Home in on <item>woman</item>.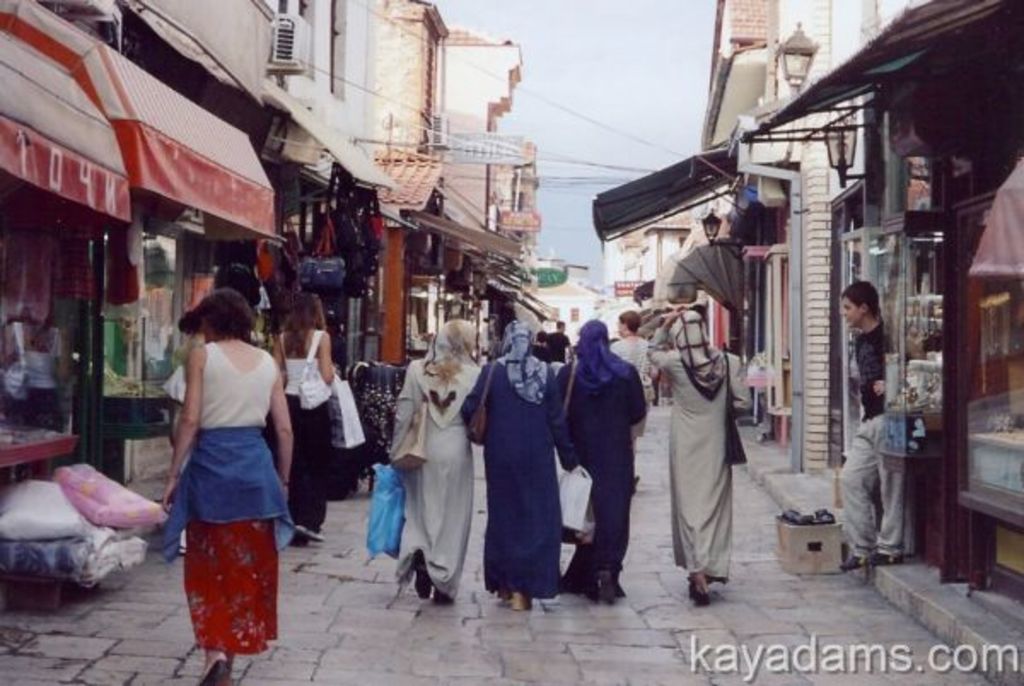
Homed in at Rect(521, 309, 618, 370).
